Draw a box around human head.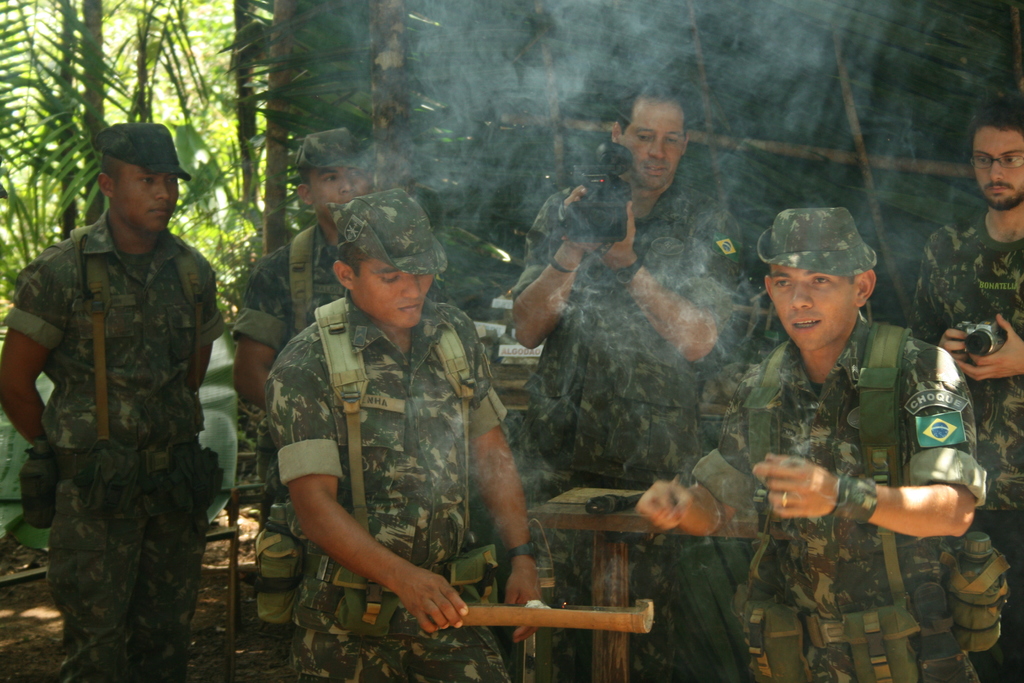
[316,195,451,337].
